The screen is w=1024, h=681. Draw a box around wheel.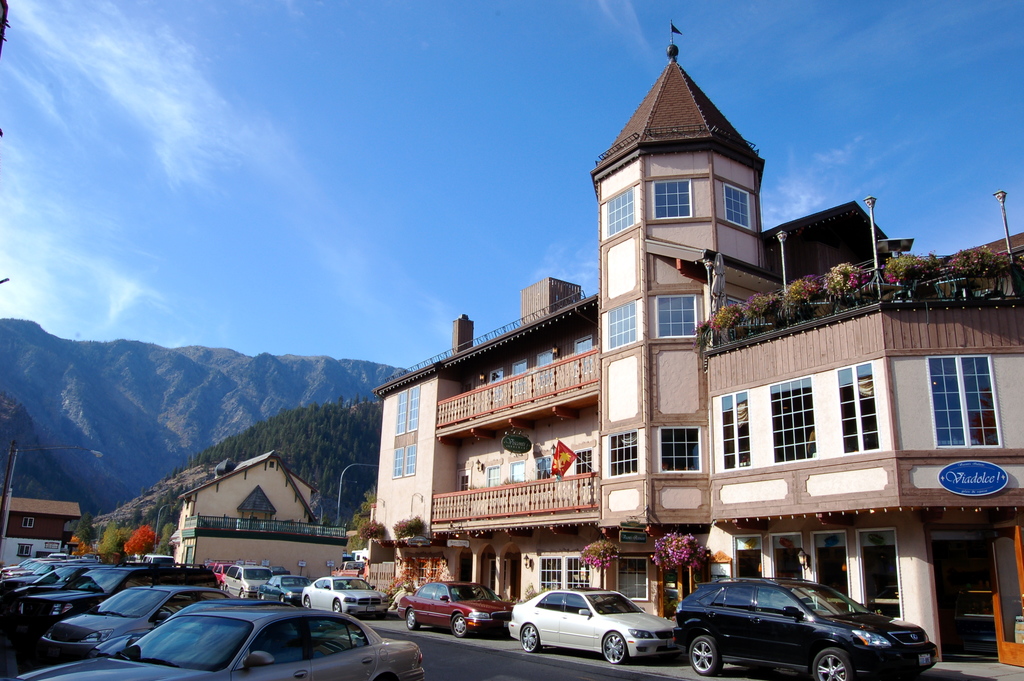
x1=451 y1=611 x2=467 y2=637.
